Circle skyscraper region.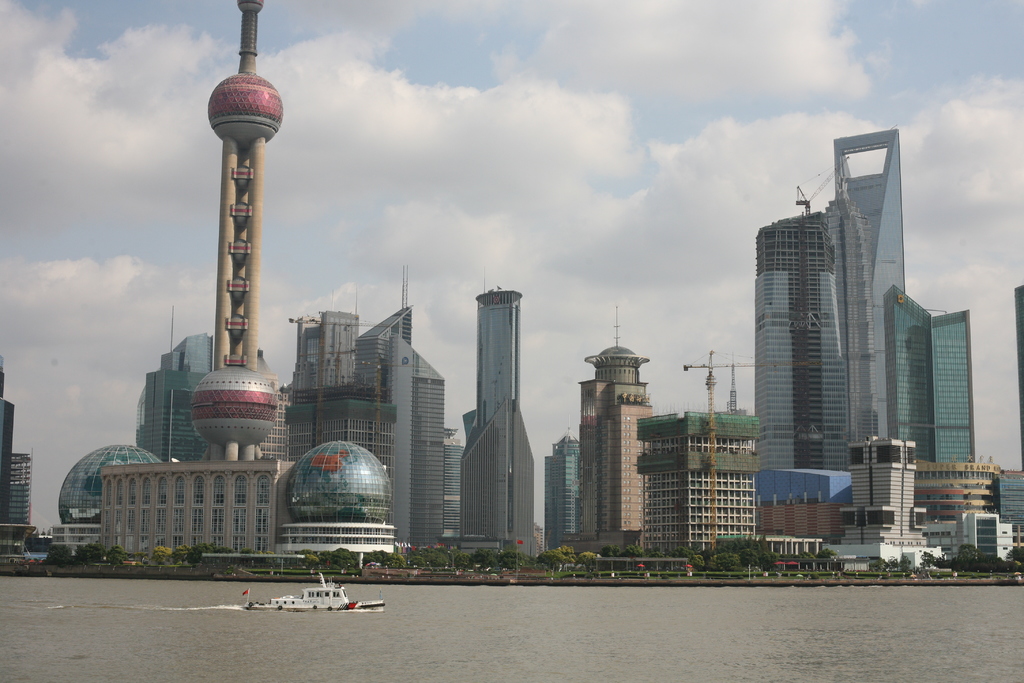
Region: 460 281 532 552.
